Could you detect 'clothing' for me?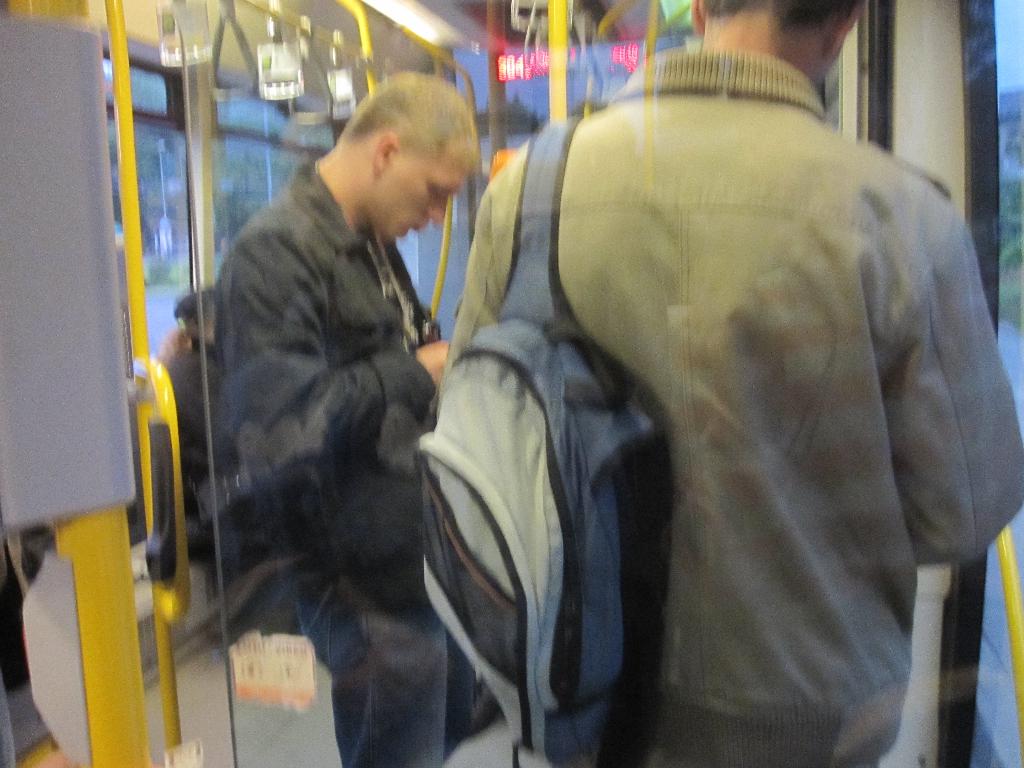
Detection result: Rect(216, 155, 518, 767).
